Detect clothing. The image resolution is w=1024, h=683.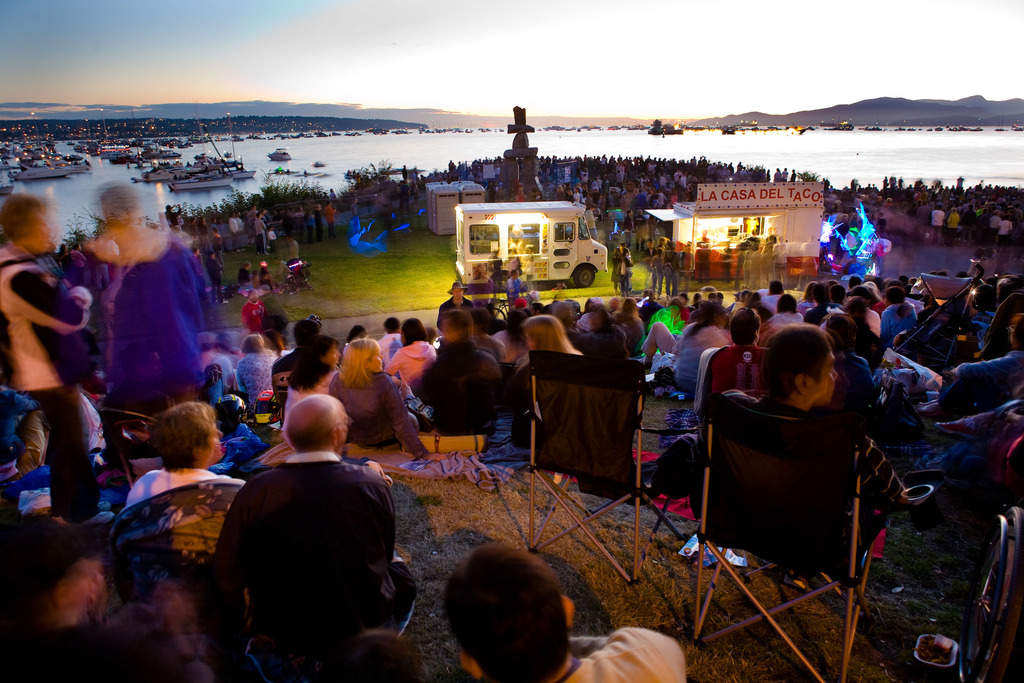
l=328, t=366, r=428, b=489.
